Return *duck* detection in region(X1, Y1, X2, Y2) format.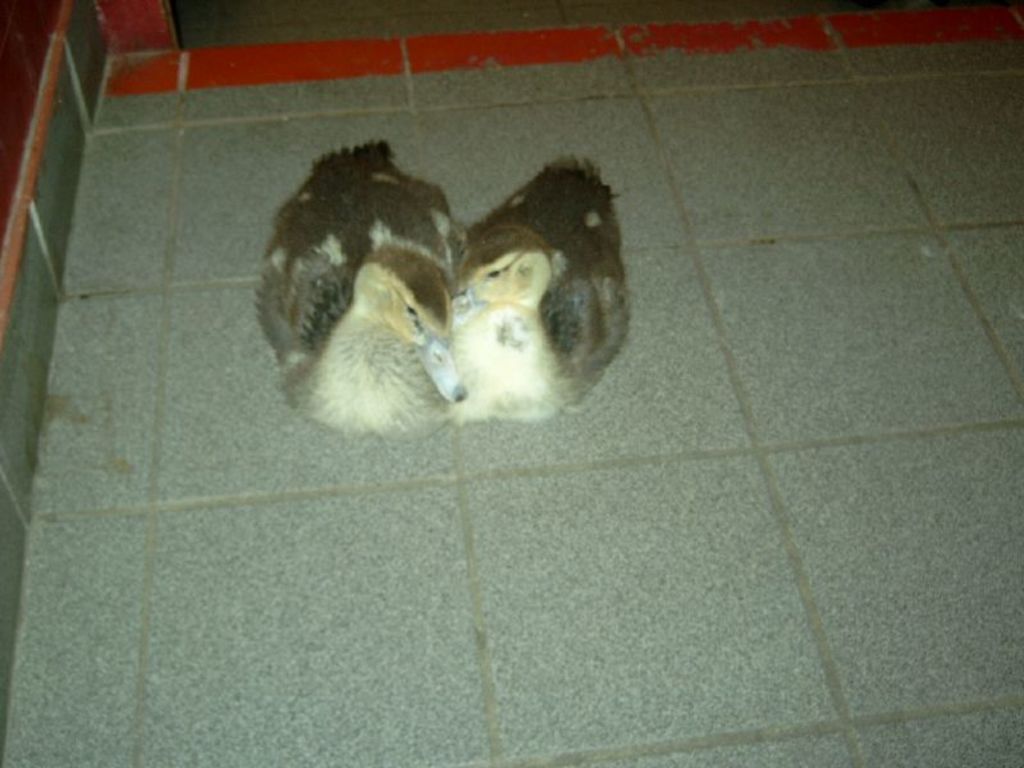
region(448, 160, 630, 426).
